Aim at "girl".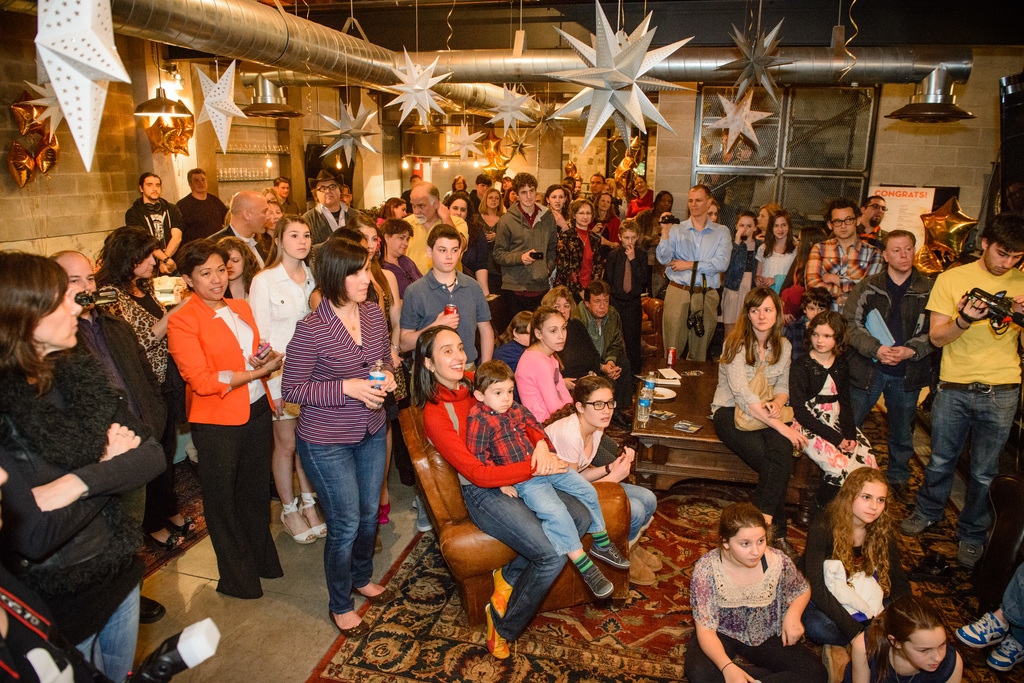
Aimed at bbox=[0, 248, 159, 673].
